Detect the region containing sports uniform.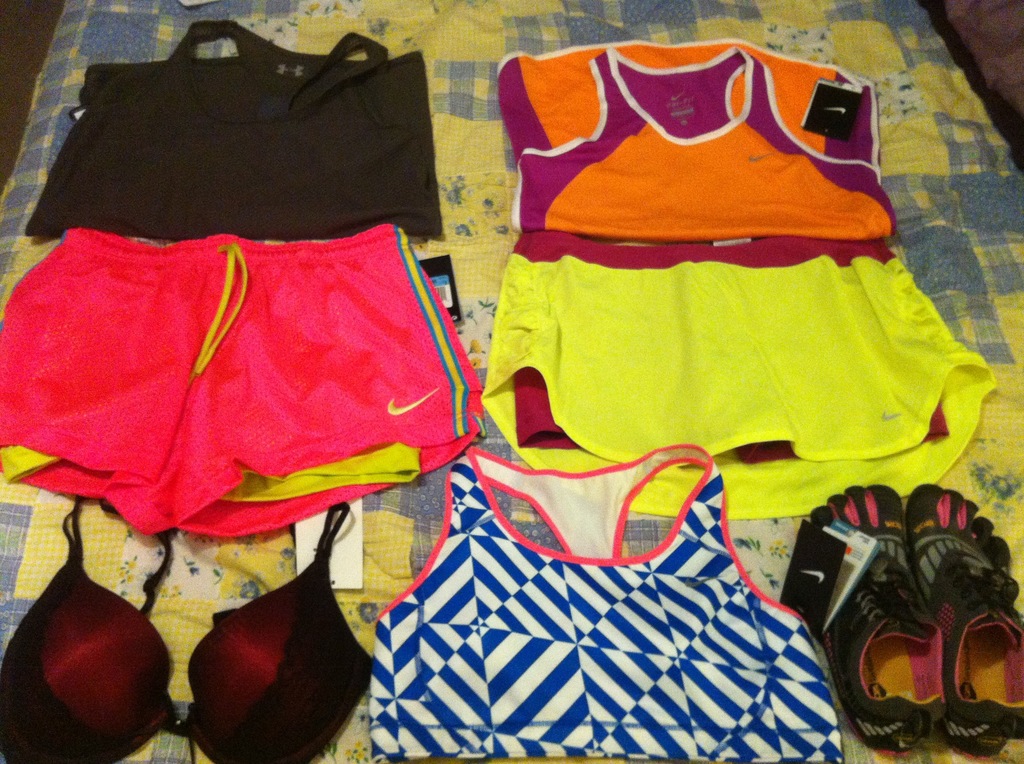
bbox=[480, 241, 1002, 522].
